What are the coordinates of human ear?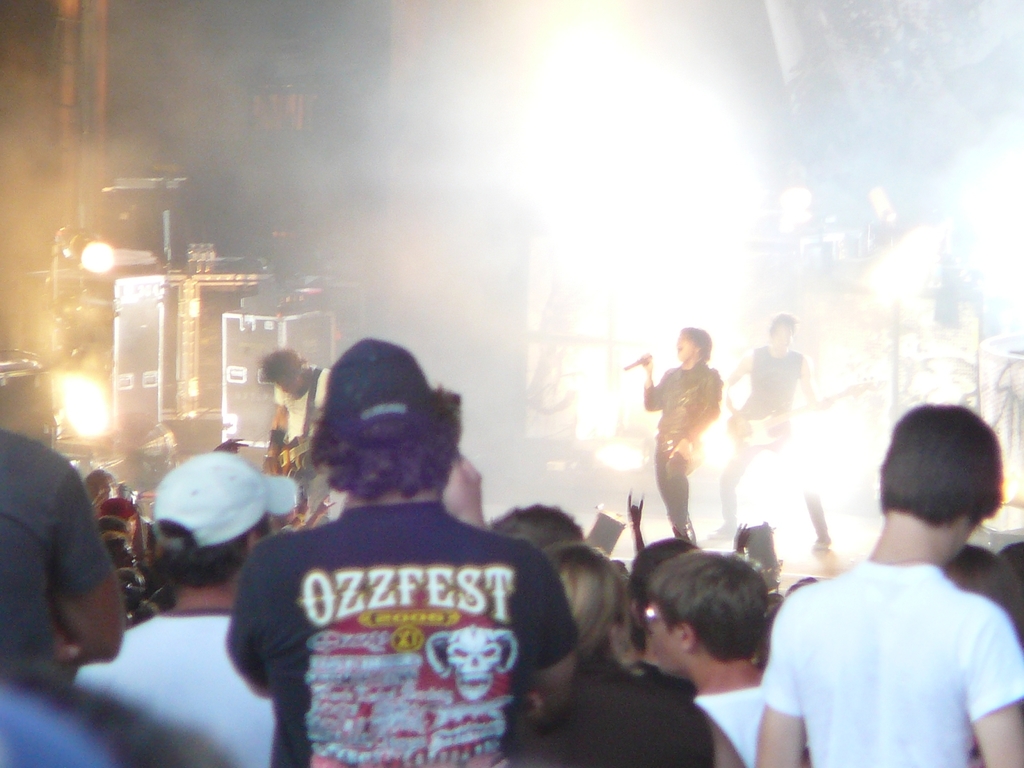
<region>52, 606, 83, 660</region>.
